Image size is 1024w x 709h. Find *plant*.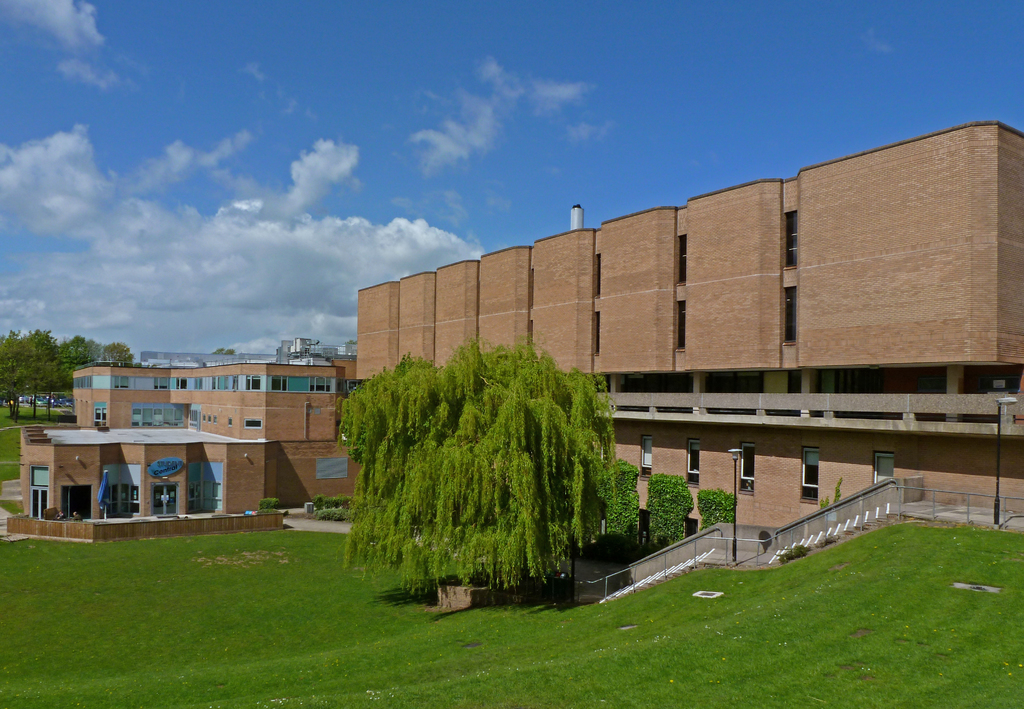
crop(643, 472, 694, 552).
